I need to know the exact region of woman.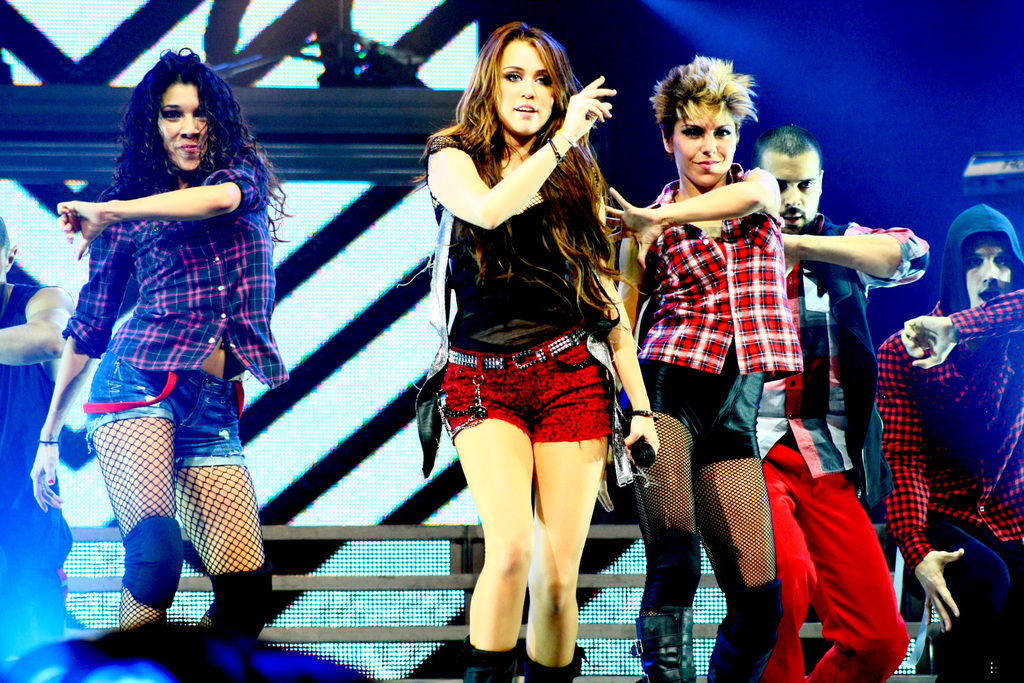
Region: 404, 54, 693, 640.
